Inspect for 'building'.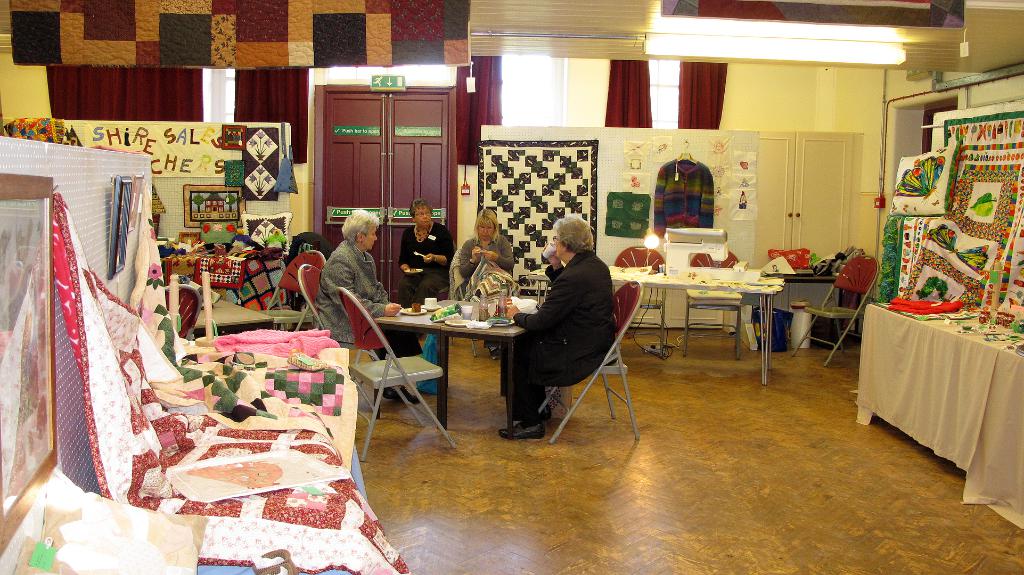
Inspection: bbox=(0, 0, 1023, 574).
